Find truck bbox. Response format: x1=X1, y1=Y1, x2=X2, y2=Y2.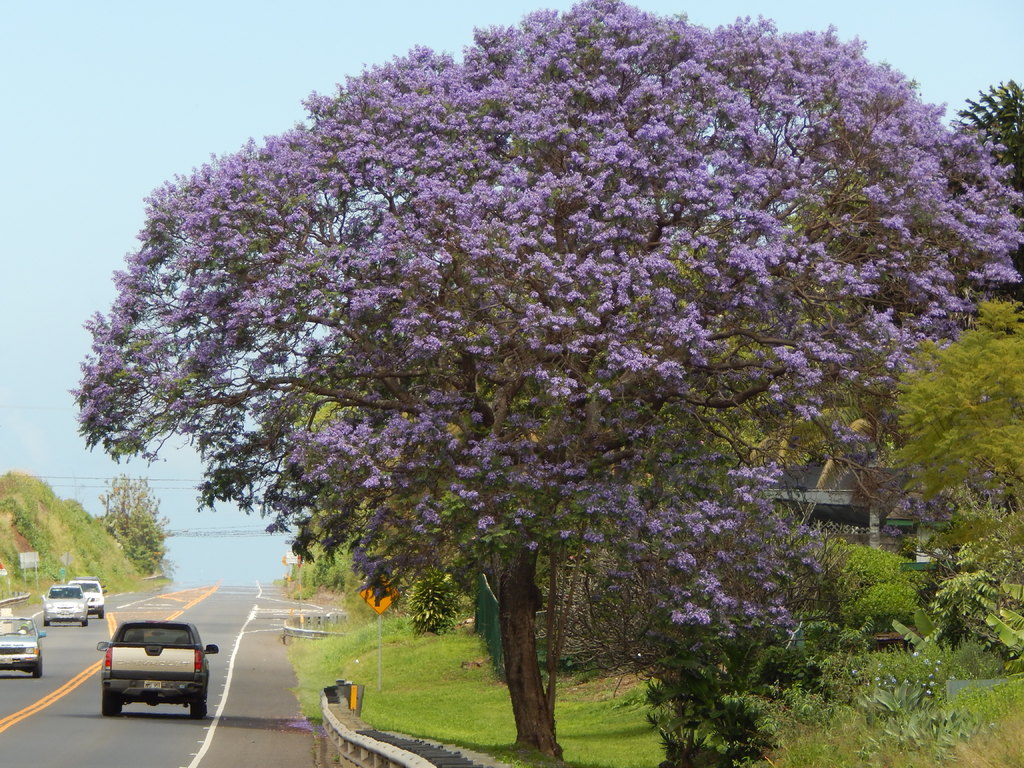
x1=84, y1=612, x2=213, y2=724.
